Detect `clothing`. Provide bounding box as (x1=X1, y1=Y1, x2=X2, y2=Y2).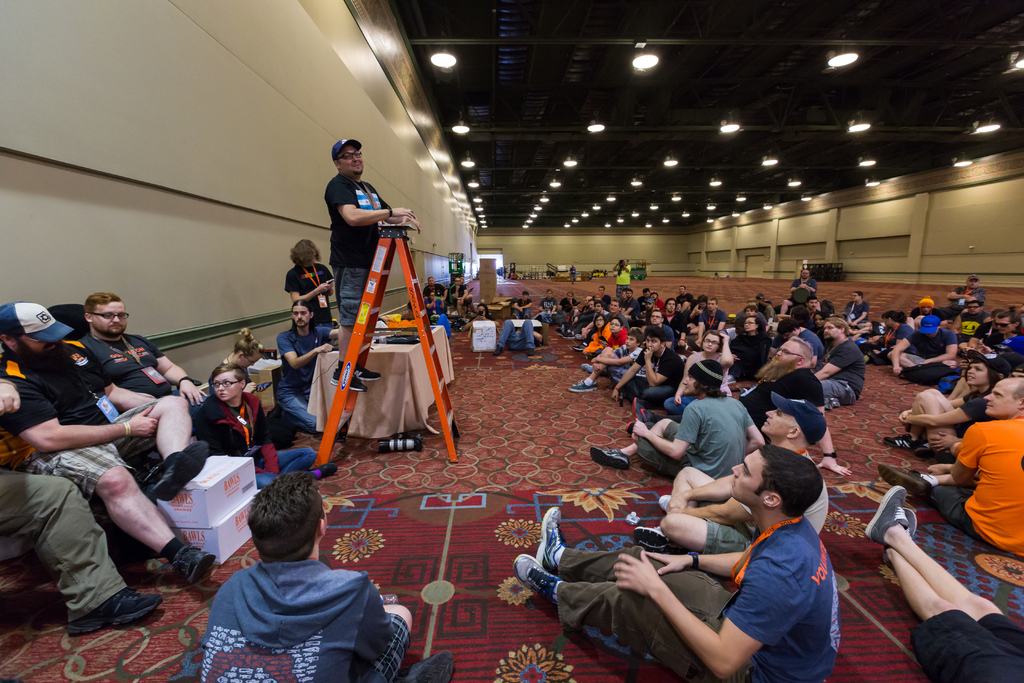
(x1=197, y1=388, x2=326, y2=498).
